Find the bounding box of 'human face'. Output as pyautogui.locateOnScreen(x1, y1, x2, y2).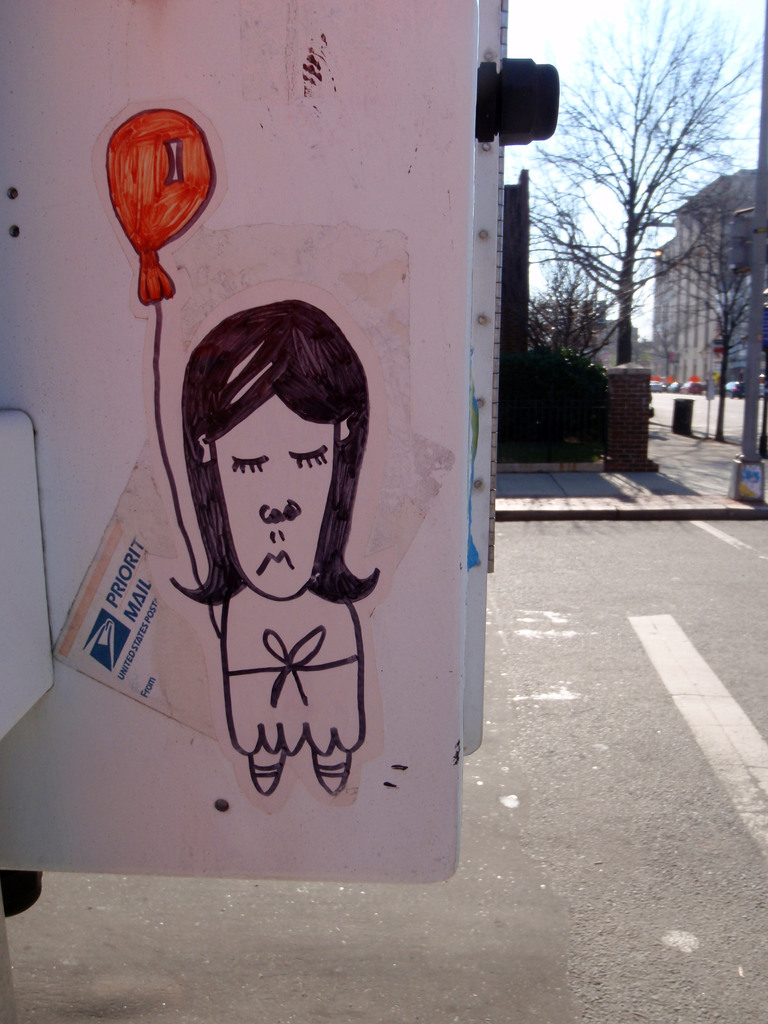
pyautogui.locateOnScreen(214, 390, 333, 600).
